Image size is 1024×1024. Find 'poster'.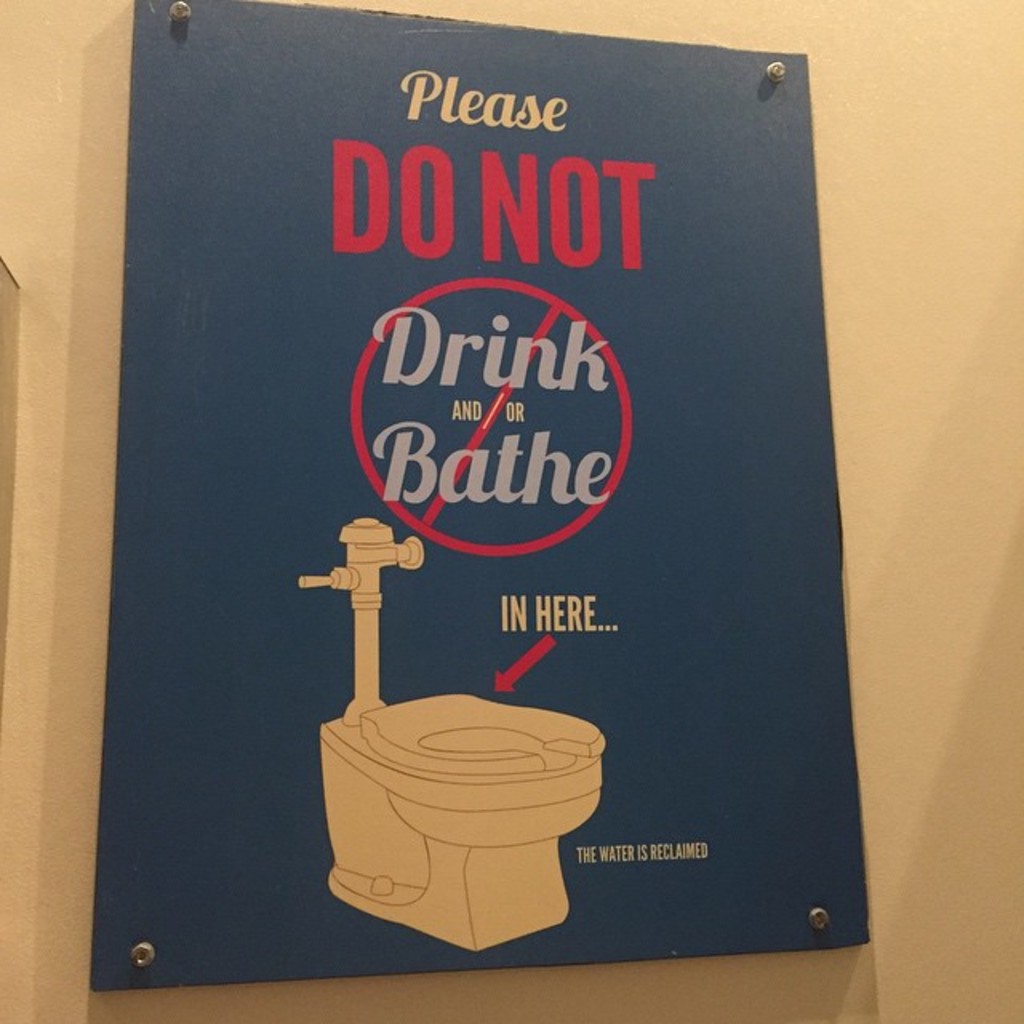
88:0:878:990.
